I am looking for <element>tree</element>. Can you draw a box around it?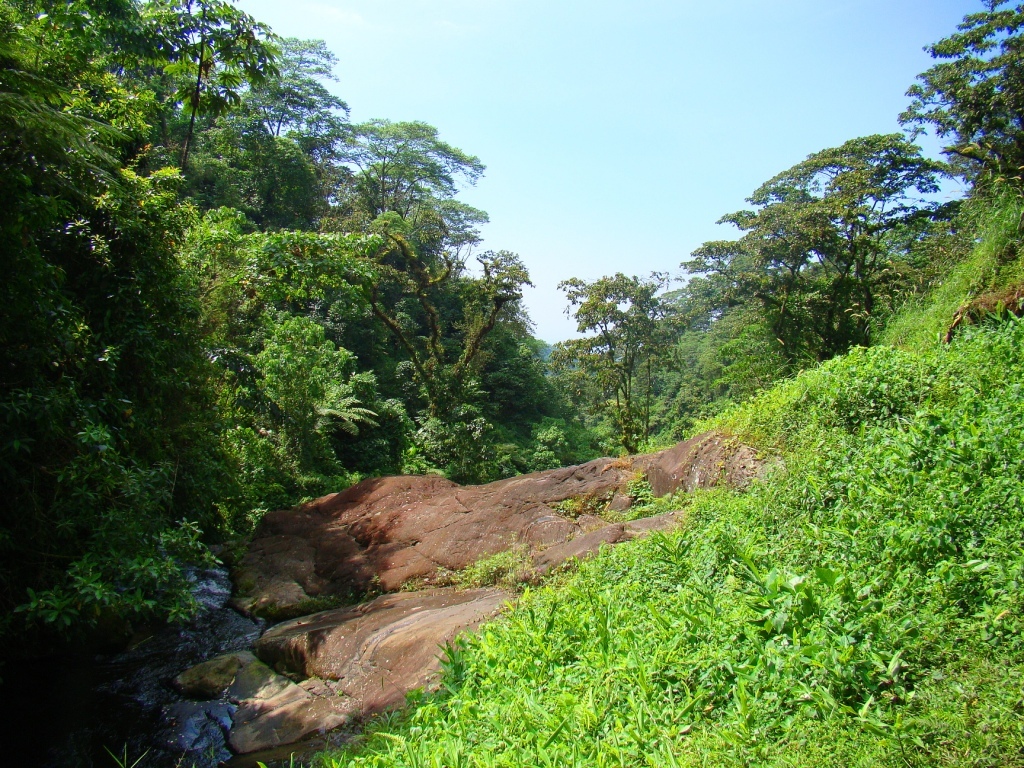
Sure, the bounding box is detection(116, 0, 277, 175).
